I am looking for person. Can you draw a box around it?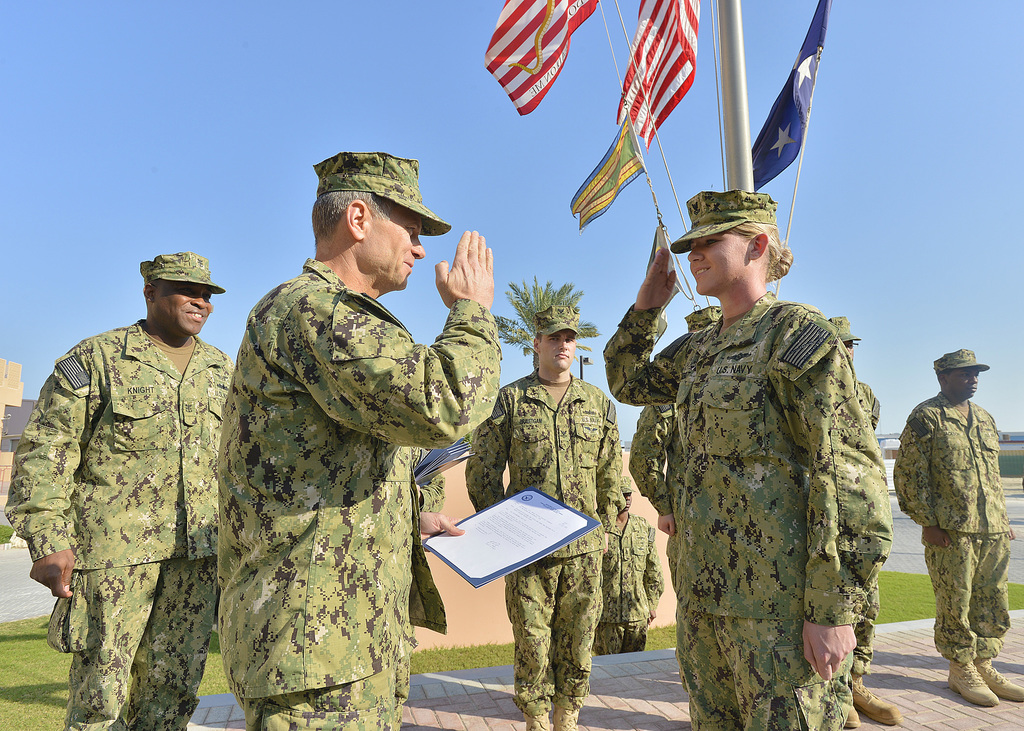
Sure, the bounding box is 4:253:237:730.
